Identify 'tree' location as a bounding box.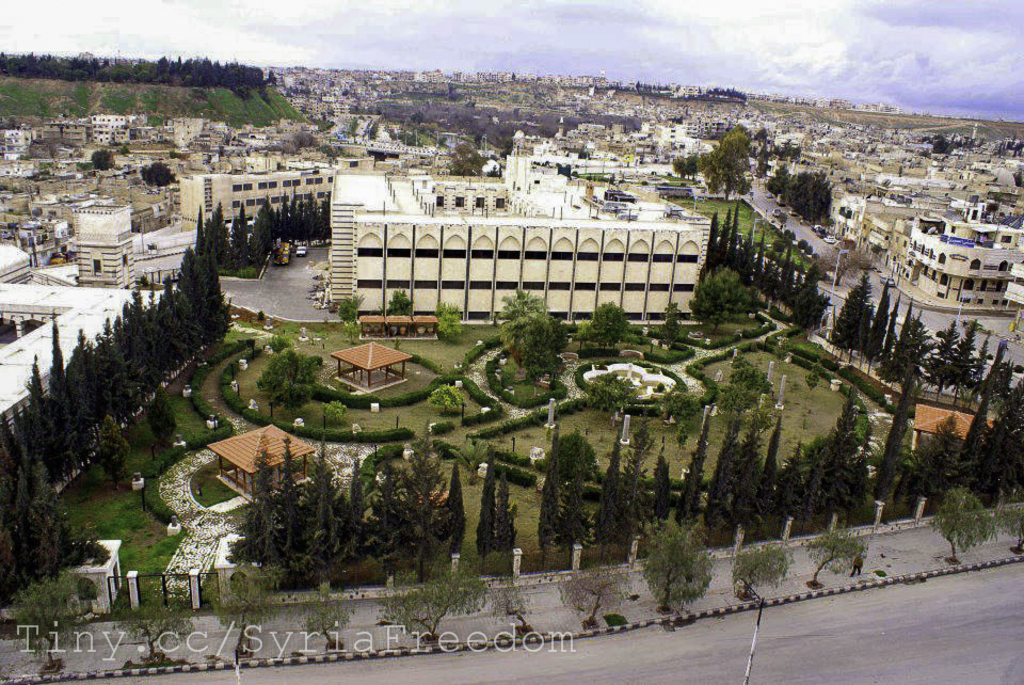
detection(494, 472, 512, 554).
